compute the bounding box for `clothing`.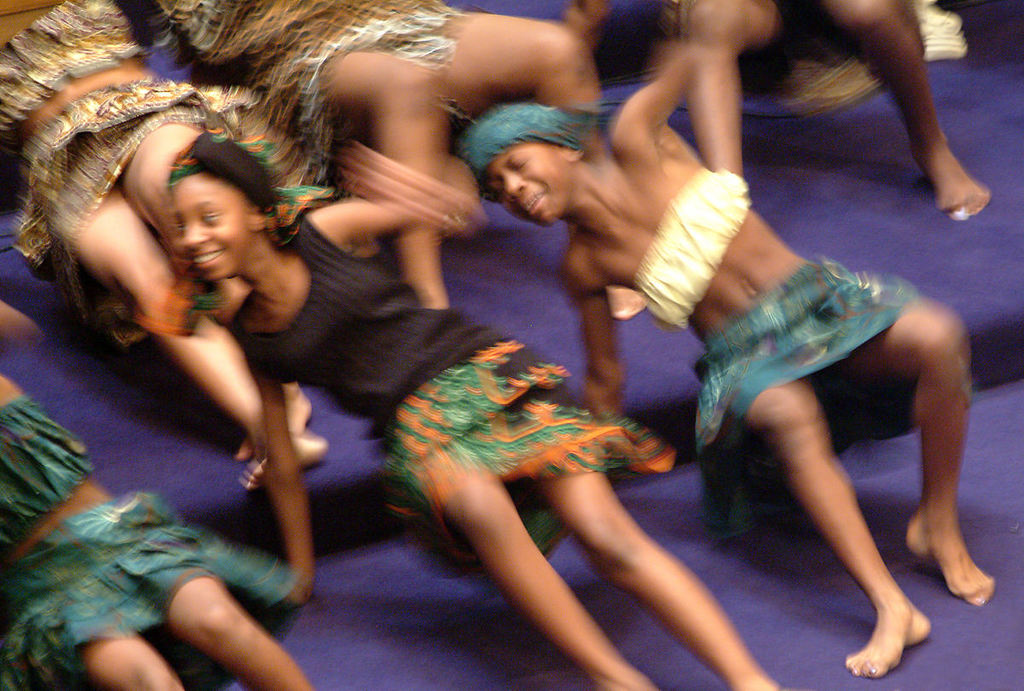
detection(0, 0, 317, 335).
